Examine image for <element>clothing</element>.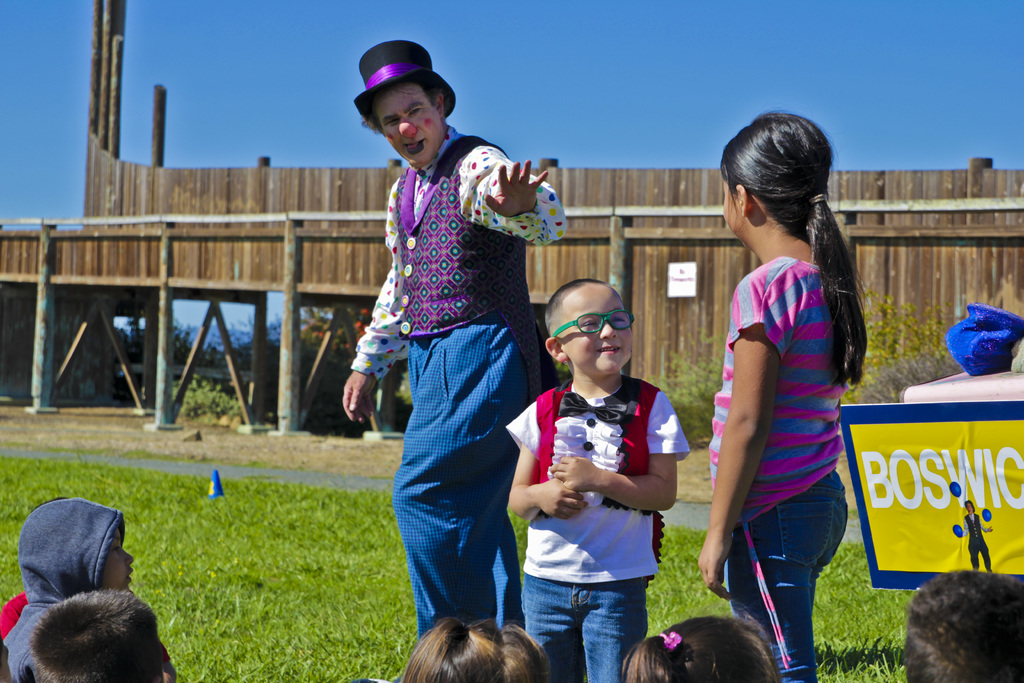
Examination result: bbox=(712, 256, 849, 682).
